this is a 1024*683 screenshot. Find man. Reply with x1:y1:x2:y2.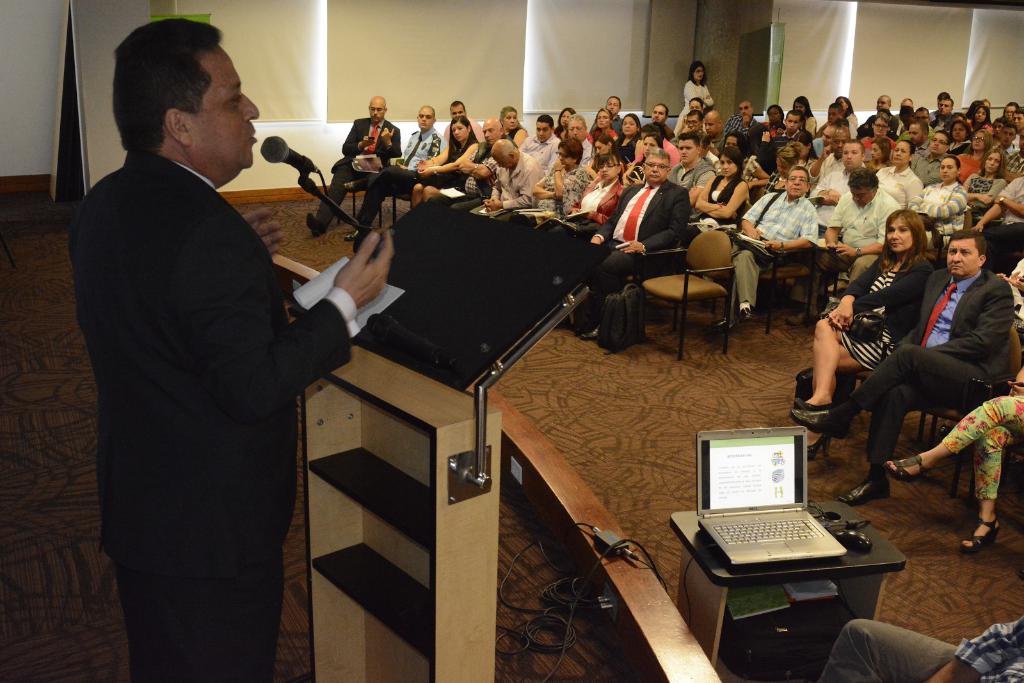
701:111:728:155.
